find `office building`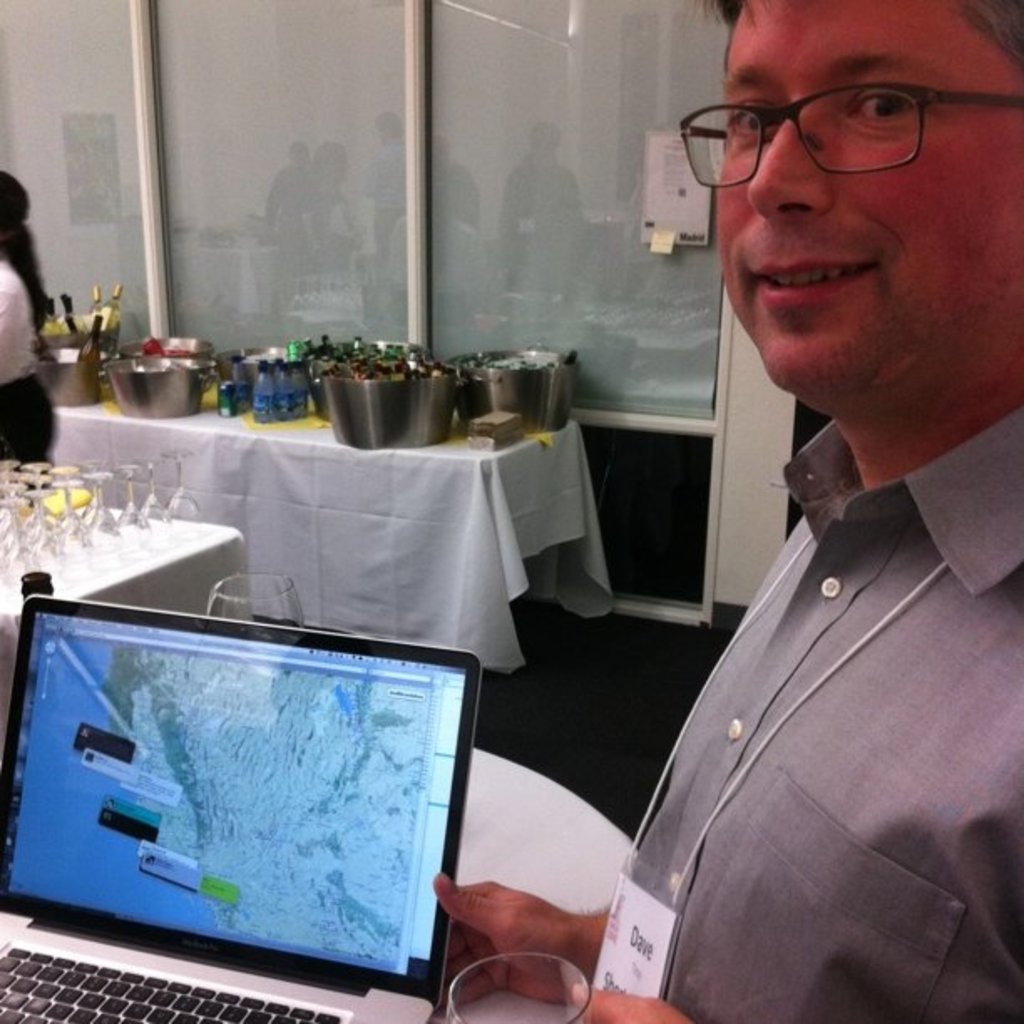
{"x1": 0, "y1": 0, "x2": 1022, "y2": 1022}
